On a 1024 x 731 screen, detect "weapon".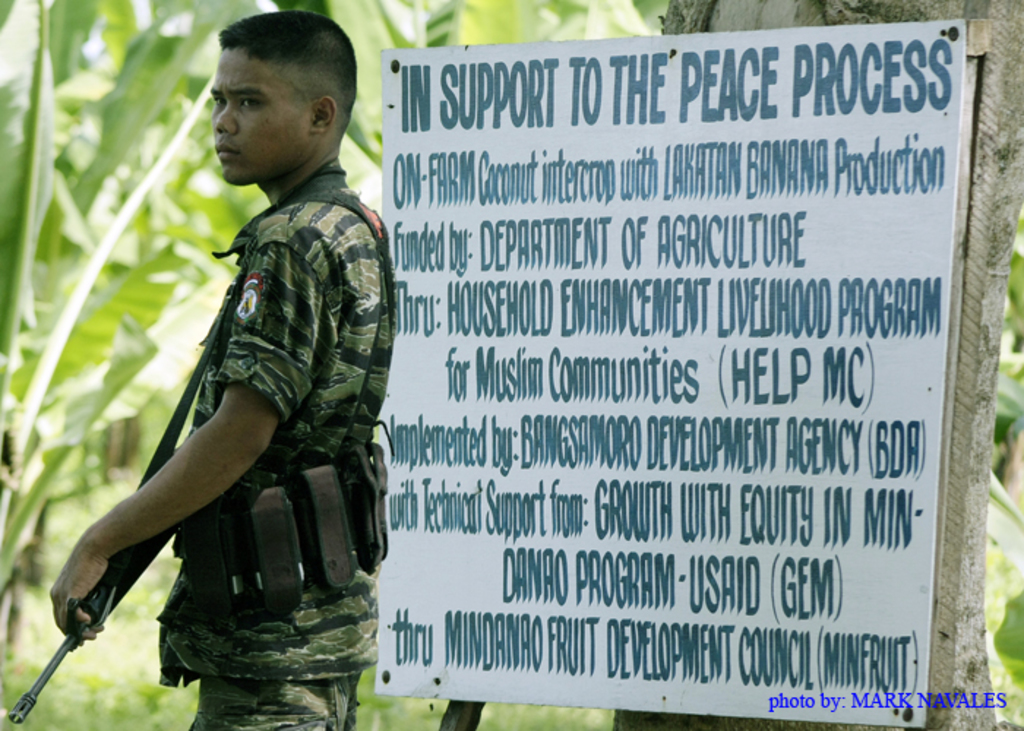
{"left": 6, "top": 522, "right": 180, "bottom": 716}.
